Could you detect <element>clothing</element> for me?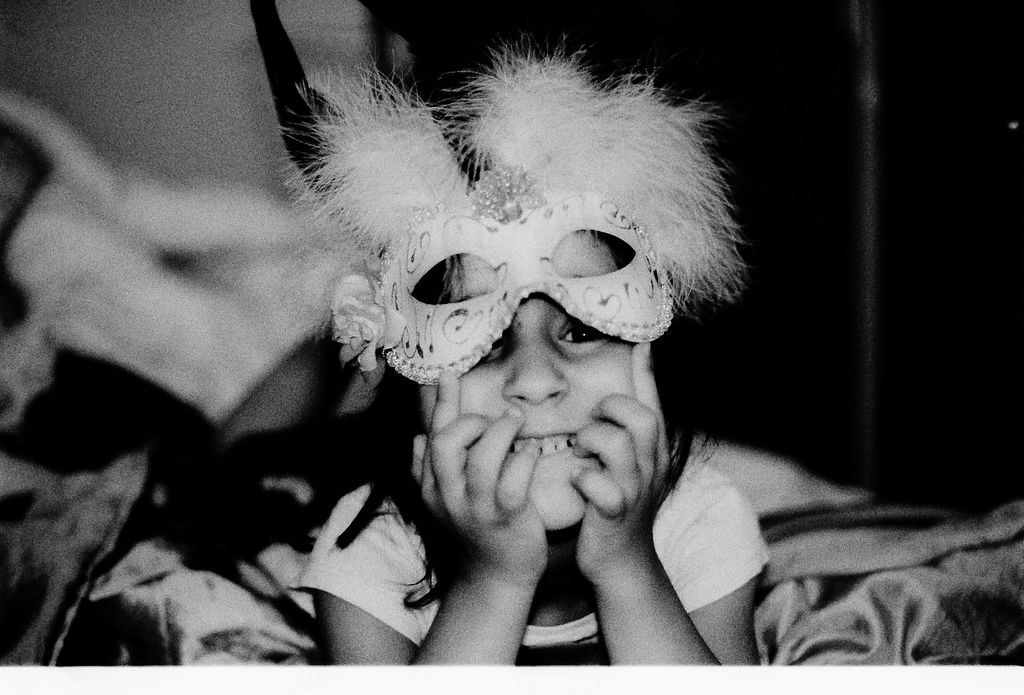
Detection result: 297:440:772:675.
